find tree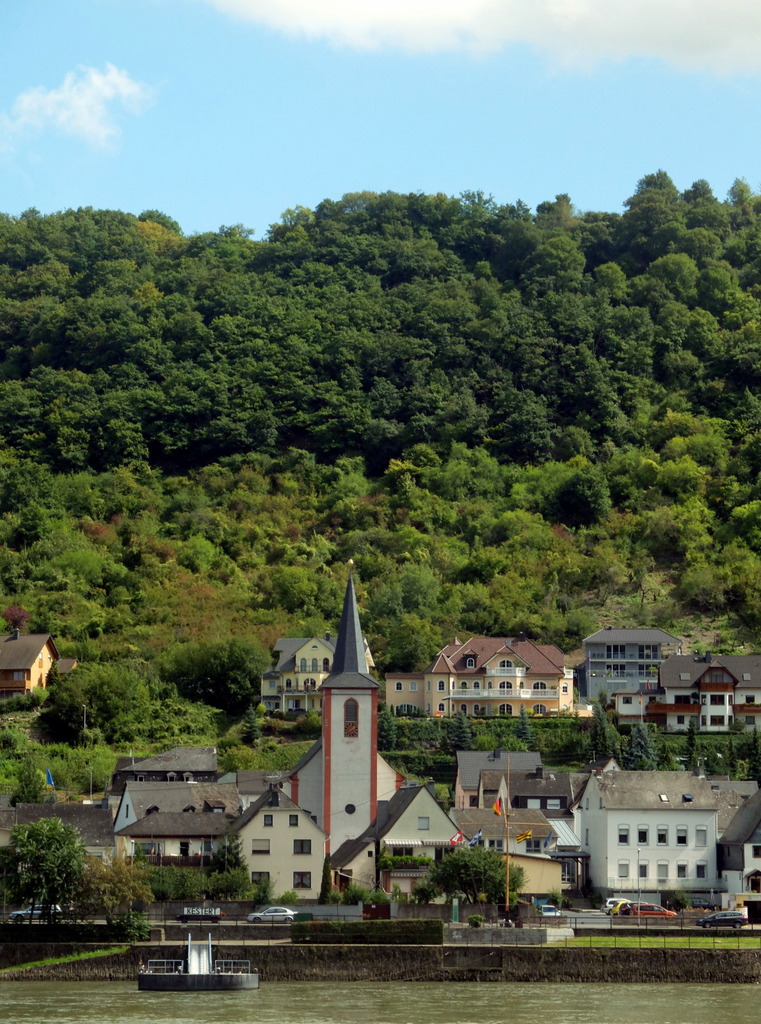
(445, 714, 479, 754)
